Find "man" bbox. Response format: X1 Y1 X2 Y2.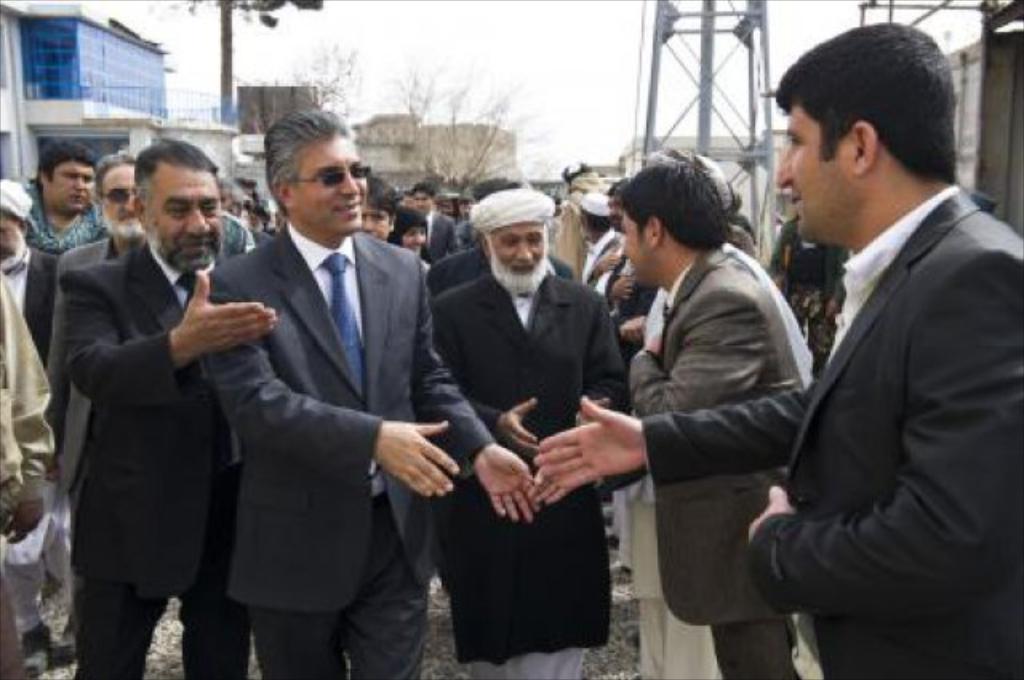
203 114 539 678.
